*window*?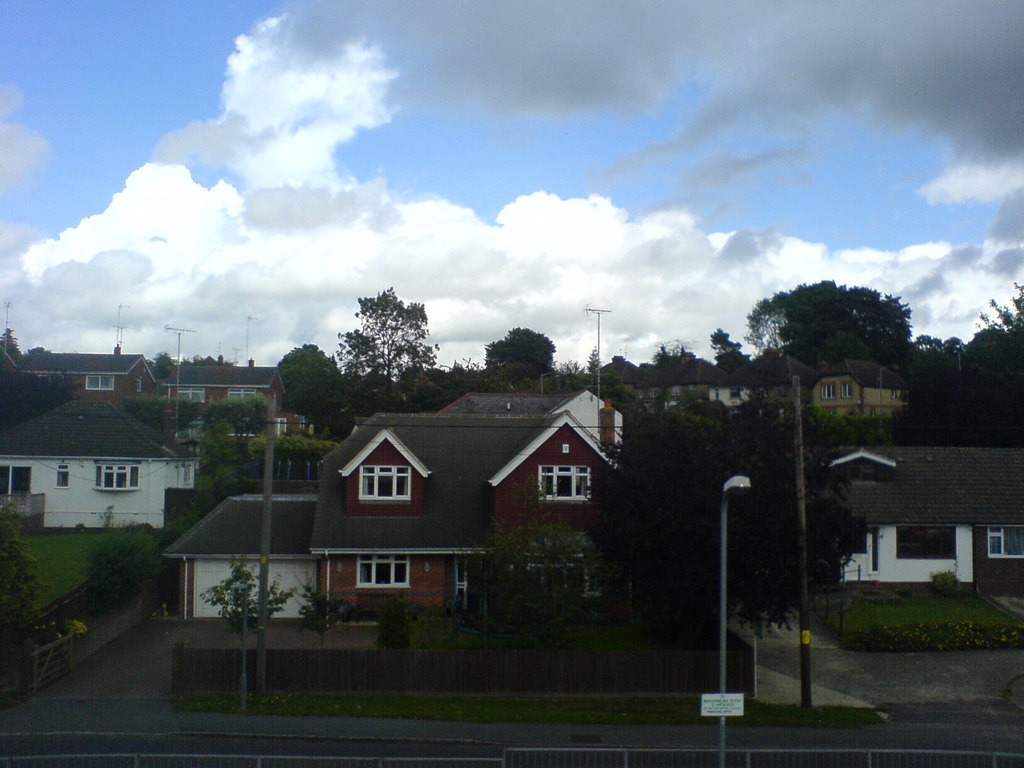
[358, 463, 411, 498]
